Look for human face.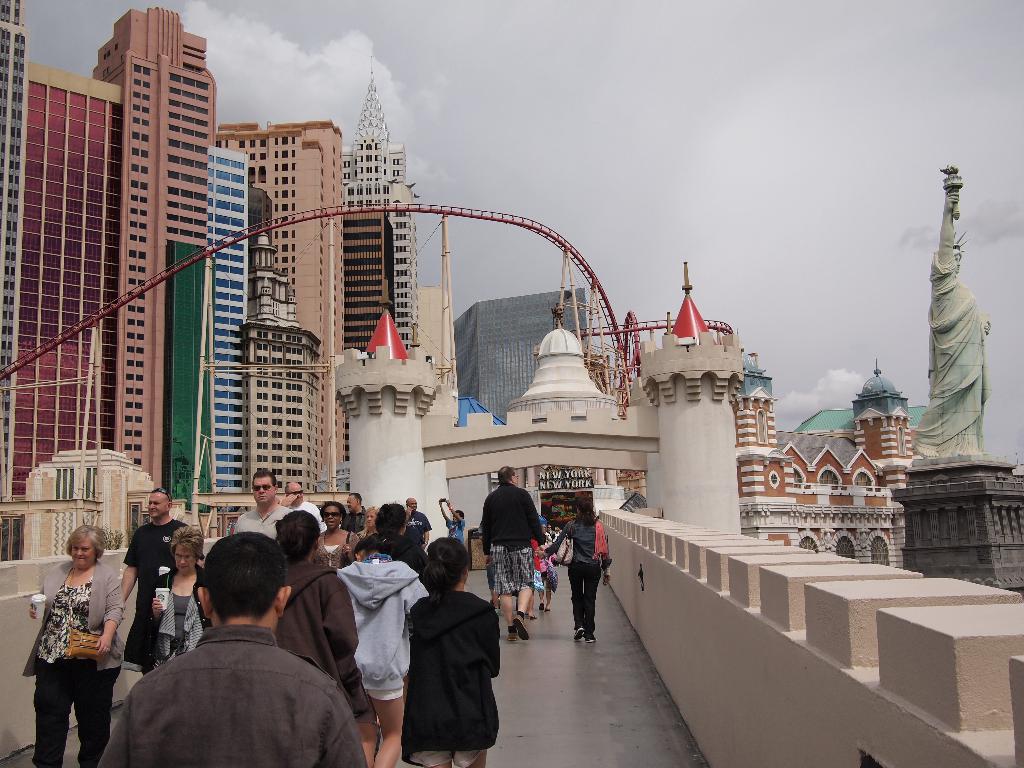
Found: 362 512 378 528.
